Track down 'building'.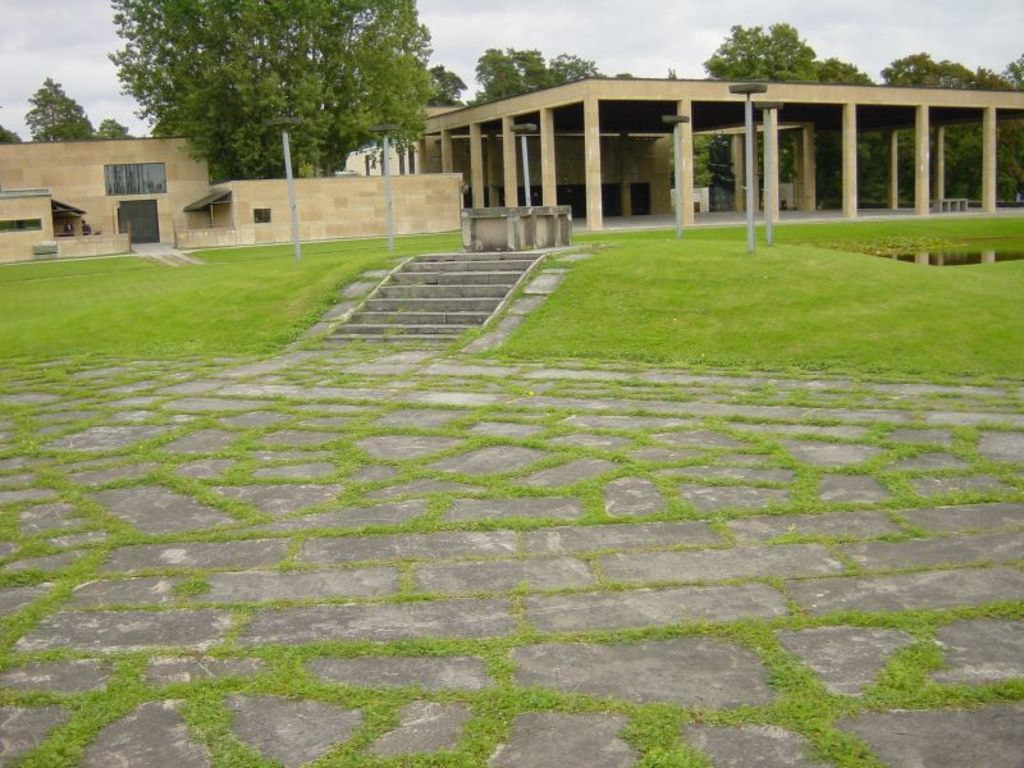
Tracked to x1=379, y1=77, x2=1023, y2=239.
